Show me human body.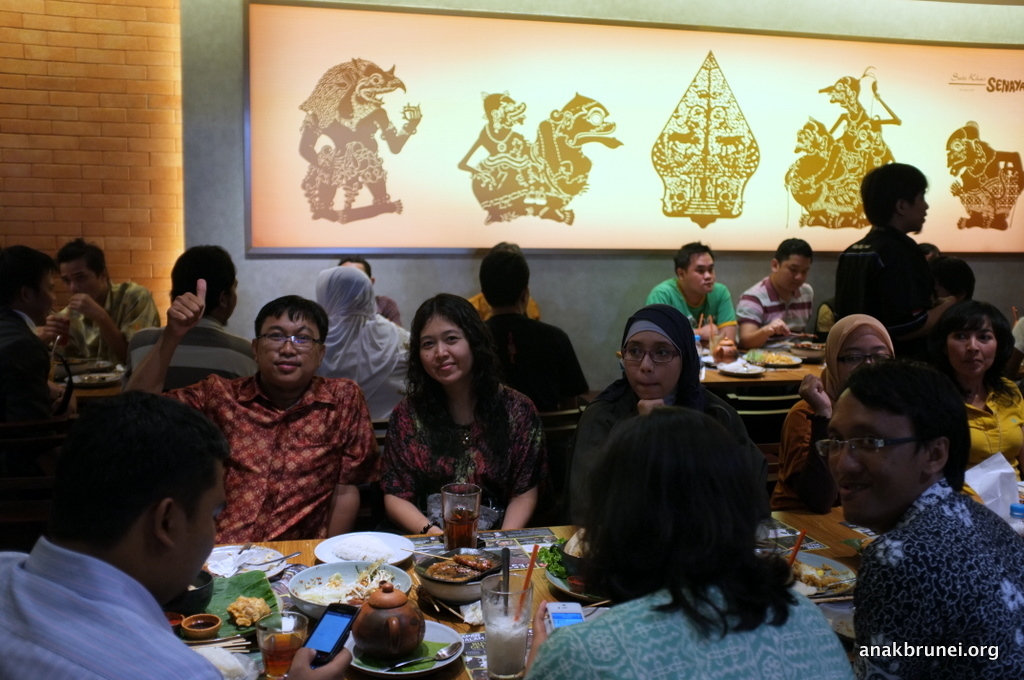
human body is here: (856, 476, 1023, 679).
